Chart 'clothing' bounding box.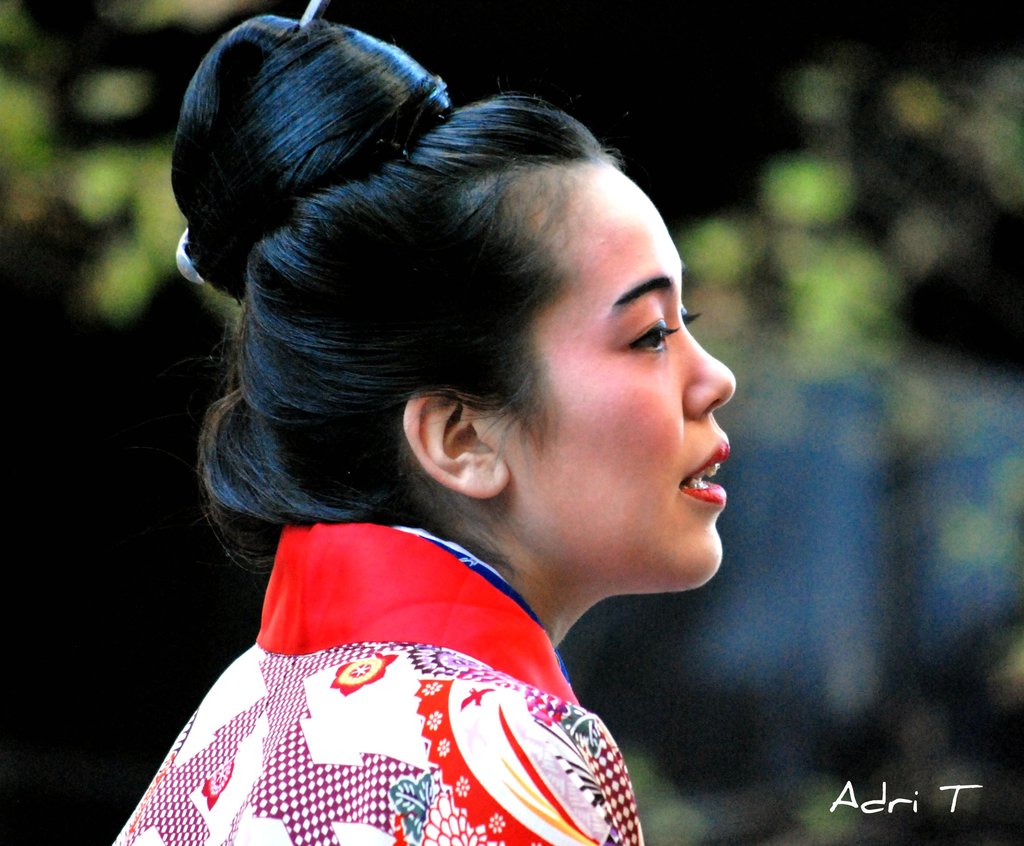
Charted: [104,516,644,845].
